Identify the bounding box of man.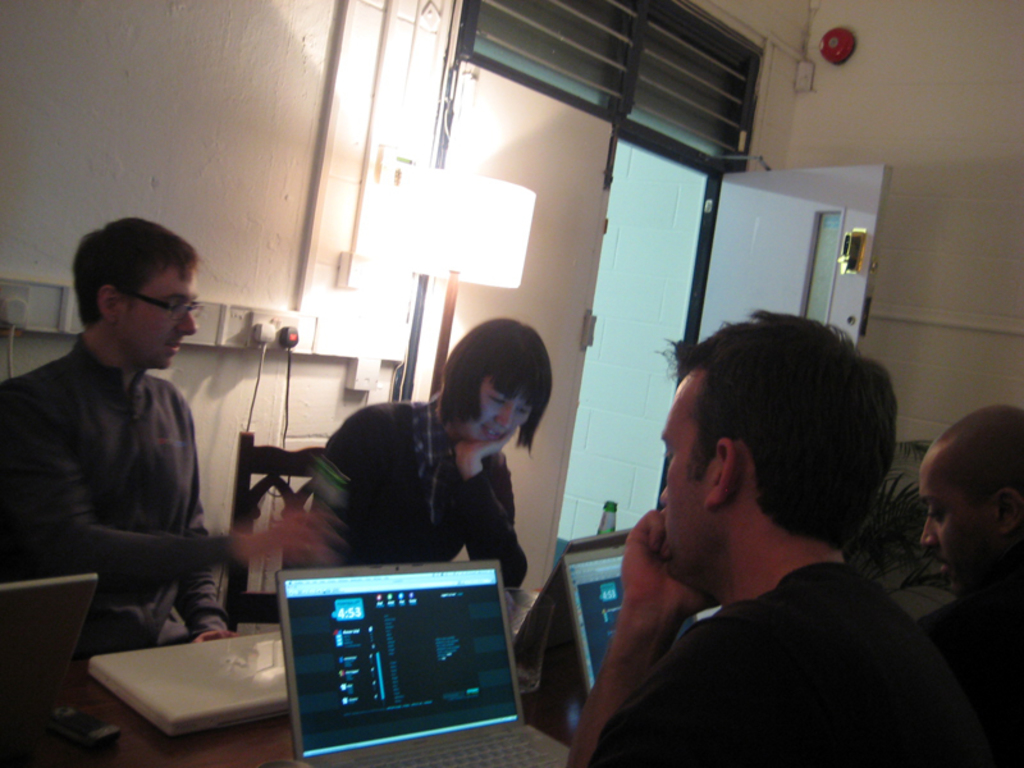
<region>0, 214, 338, 646</region>.
